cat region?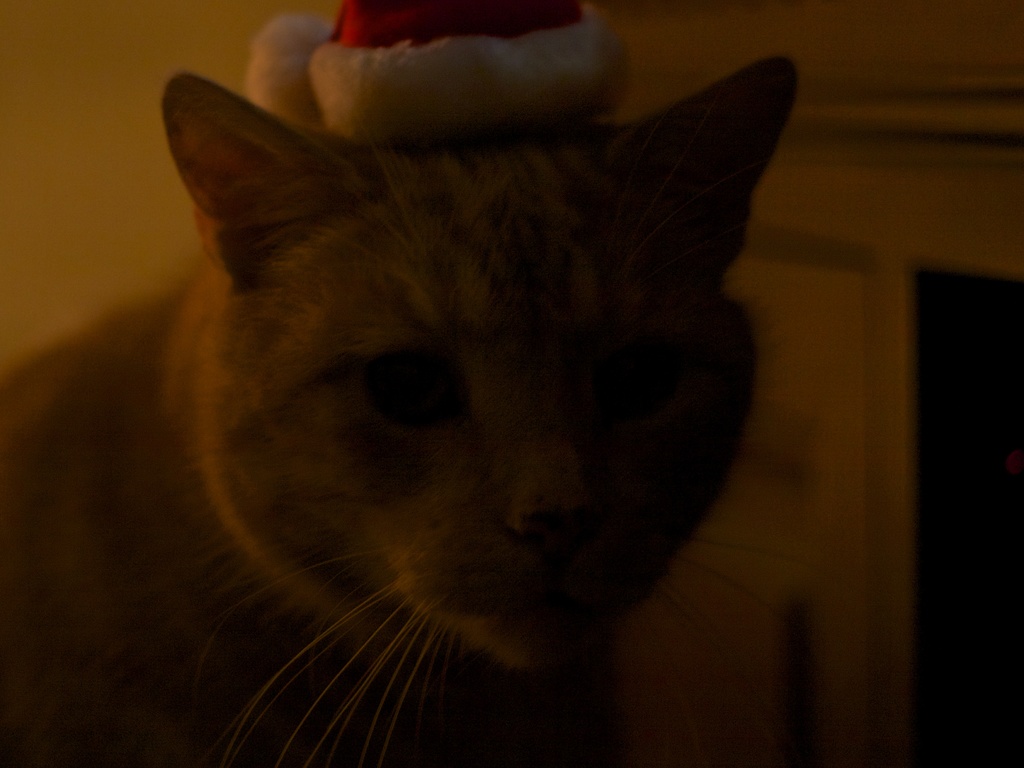
<region>0, 53, 804, 767</region>
